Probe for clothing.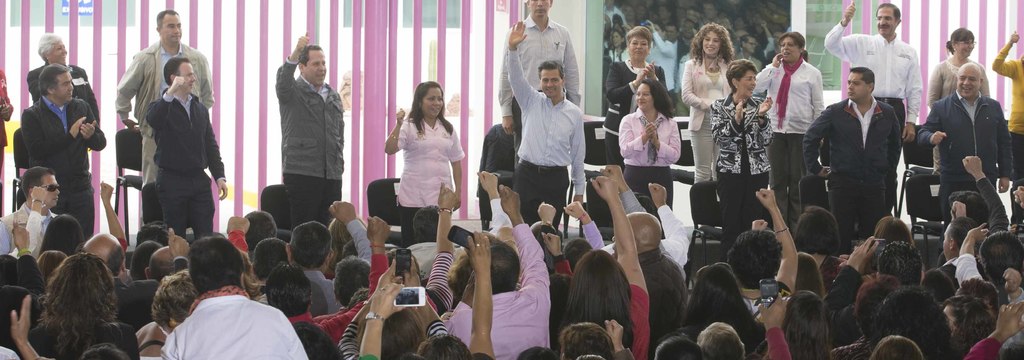
Probe result: {"x1": 726, "y1": 95, "x2": 769, "y2": 167}.
